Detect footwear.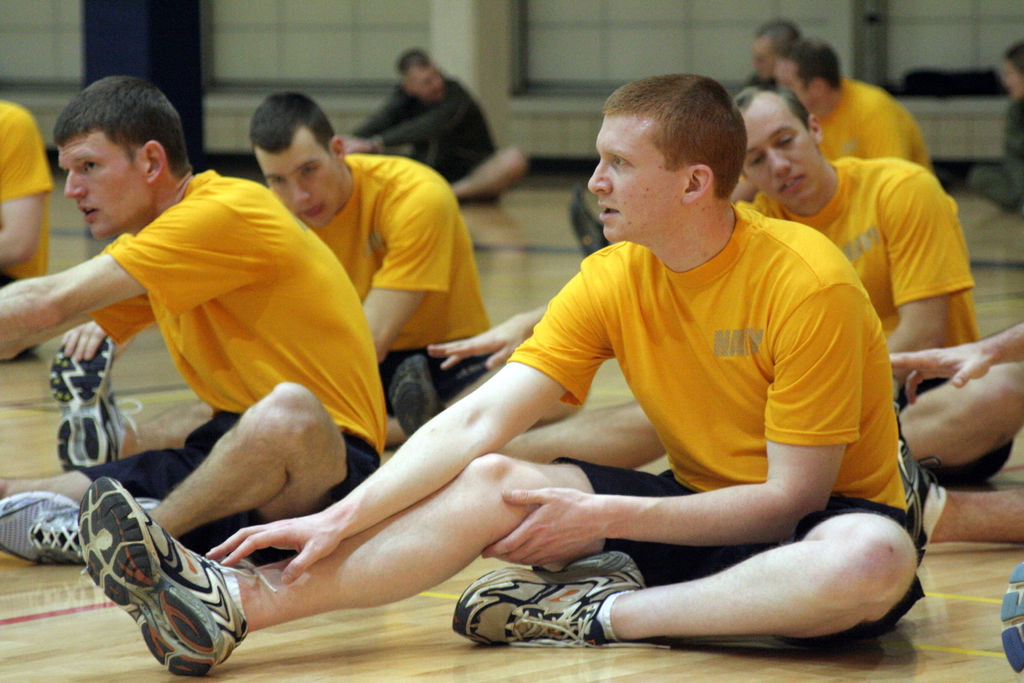
Detected at 383 347 451 433.
